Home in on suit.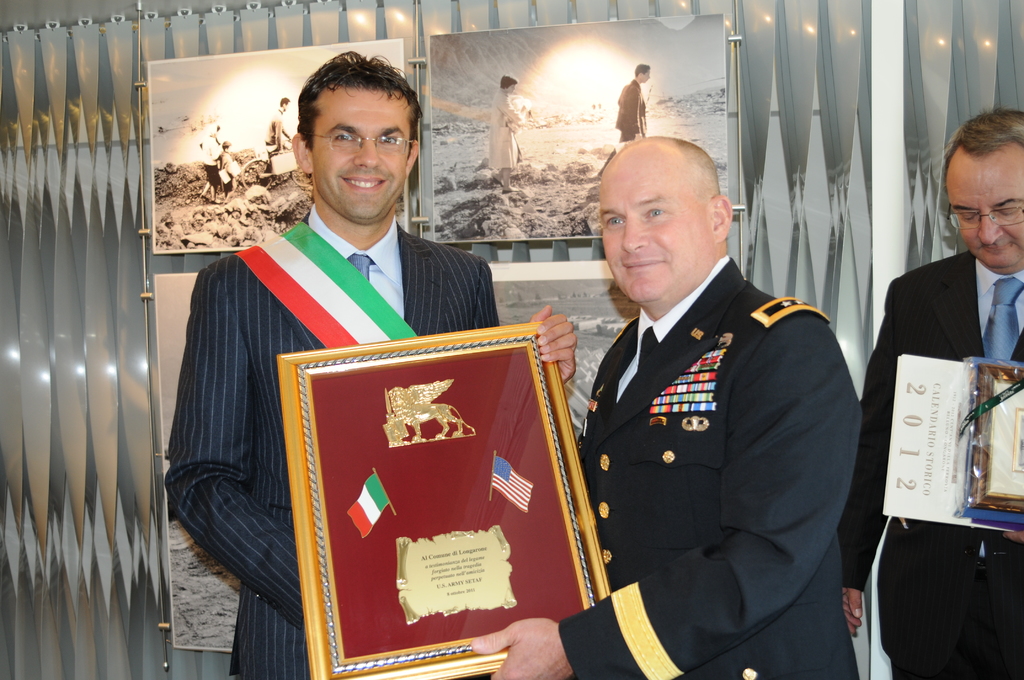
Homed in at (571,136,858,679).
